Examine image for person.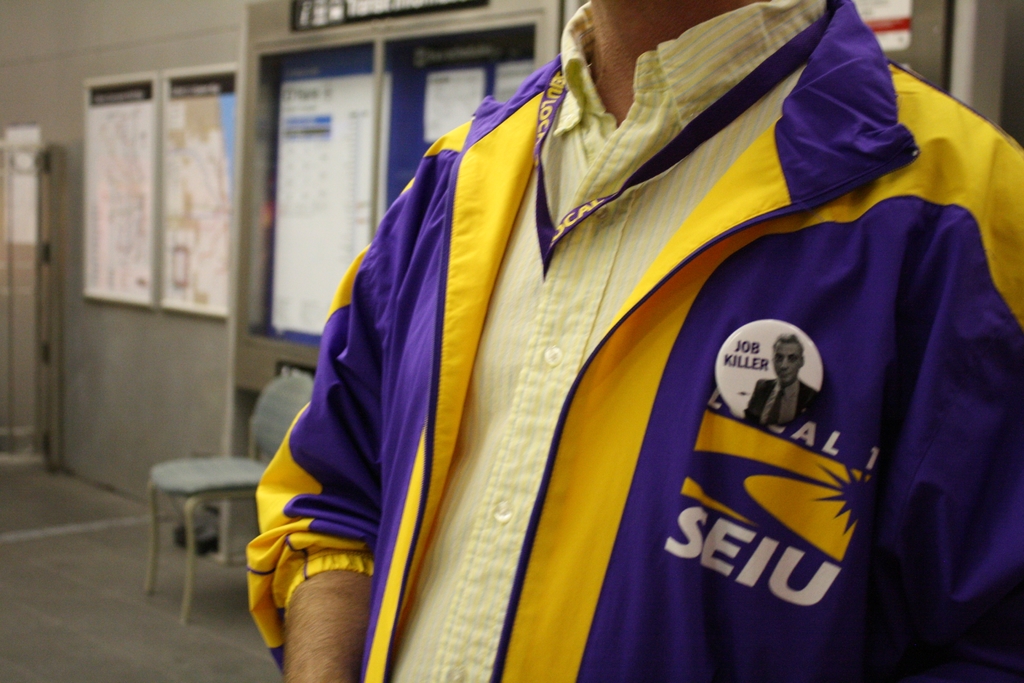
Examination result: 744 334 817 423.
